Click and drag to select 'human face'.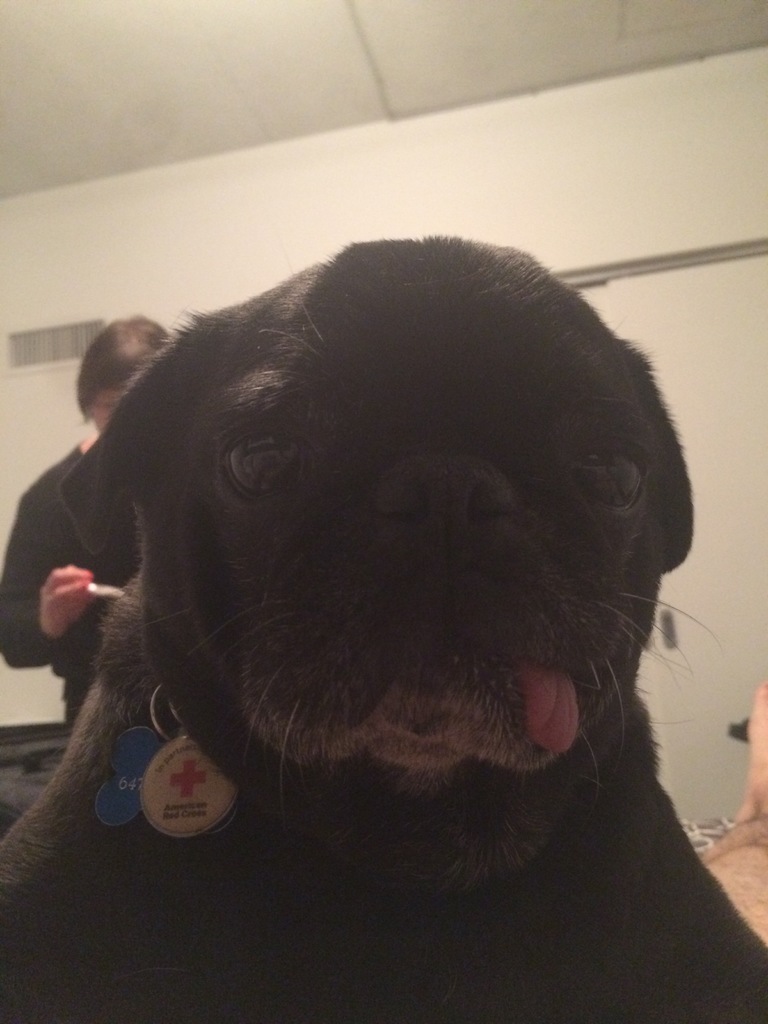
Selection: select_region(92, 375, 132, 440).
